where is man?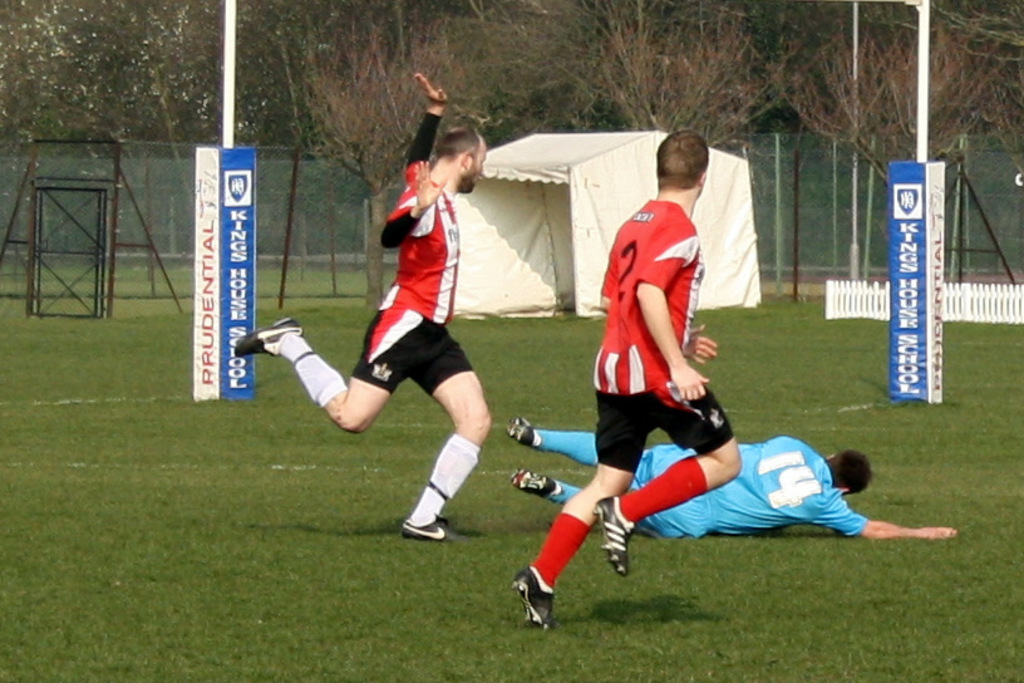
region(509, 412, 955, 535).
